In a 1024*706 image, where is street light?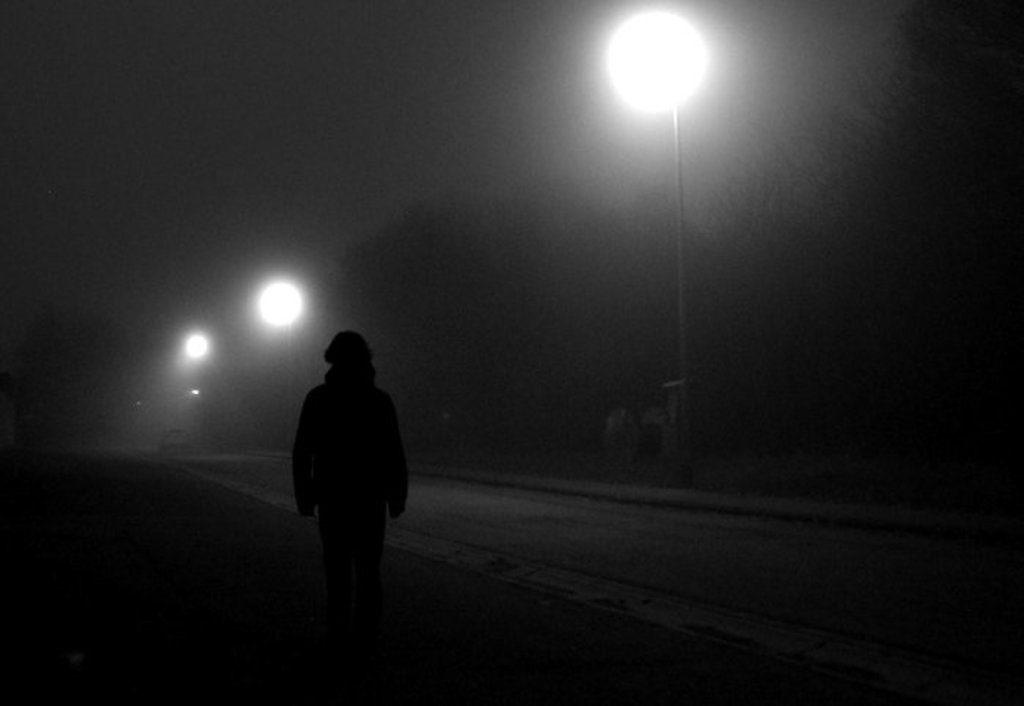
(left=614, top=44, right=737, bottom=407).
